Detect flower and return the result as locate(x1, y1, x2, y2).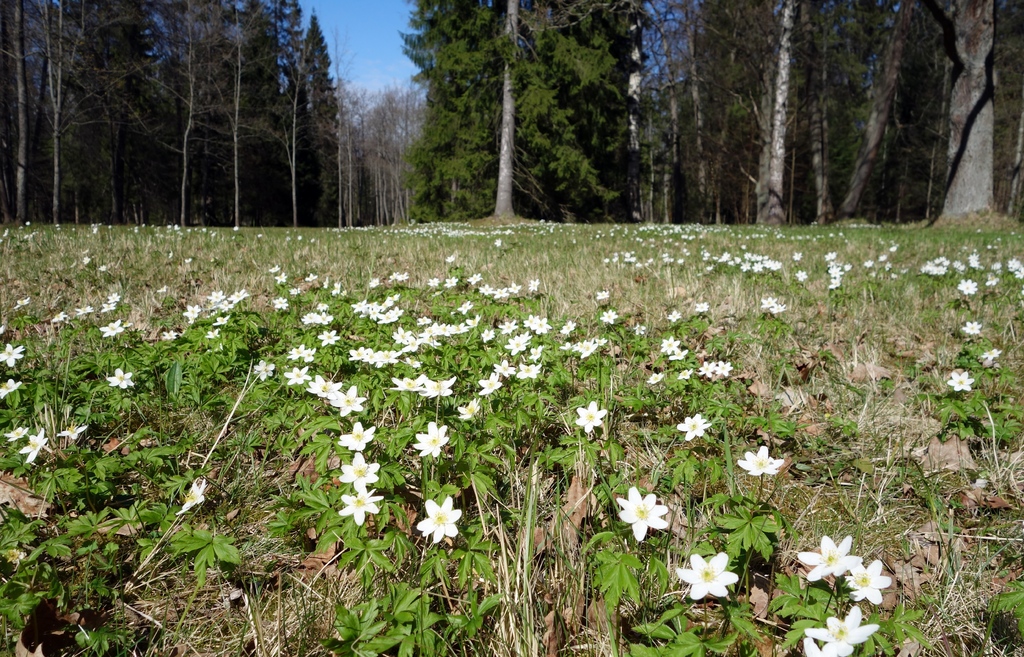
locate(645, 373, 662, 384).
